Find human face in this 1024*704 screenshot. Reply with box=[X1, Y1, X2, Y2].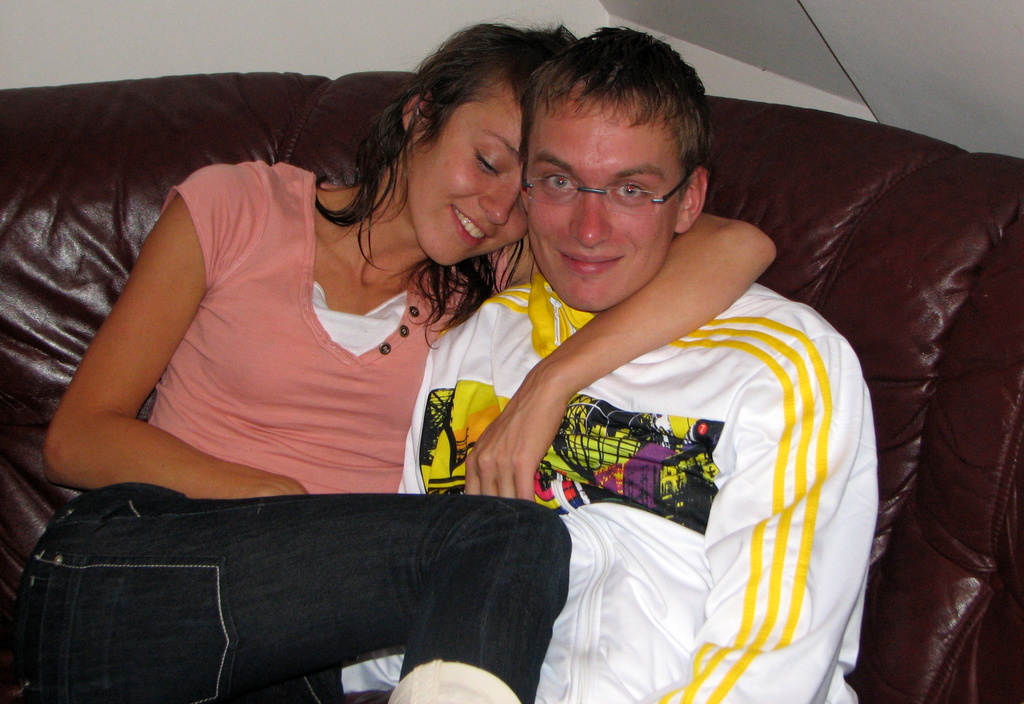
box=[408, 75, 527, 262].
